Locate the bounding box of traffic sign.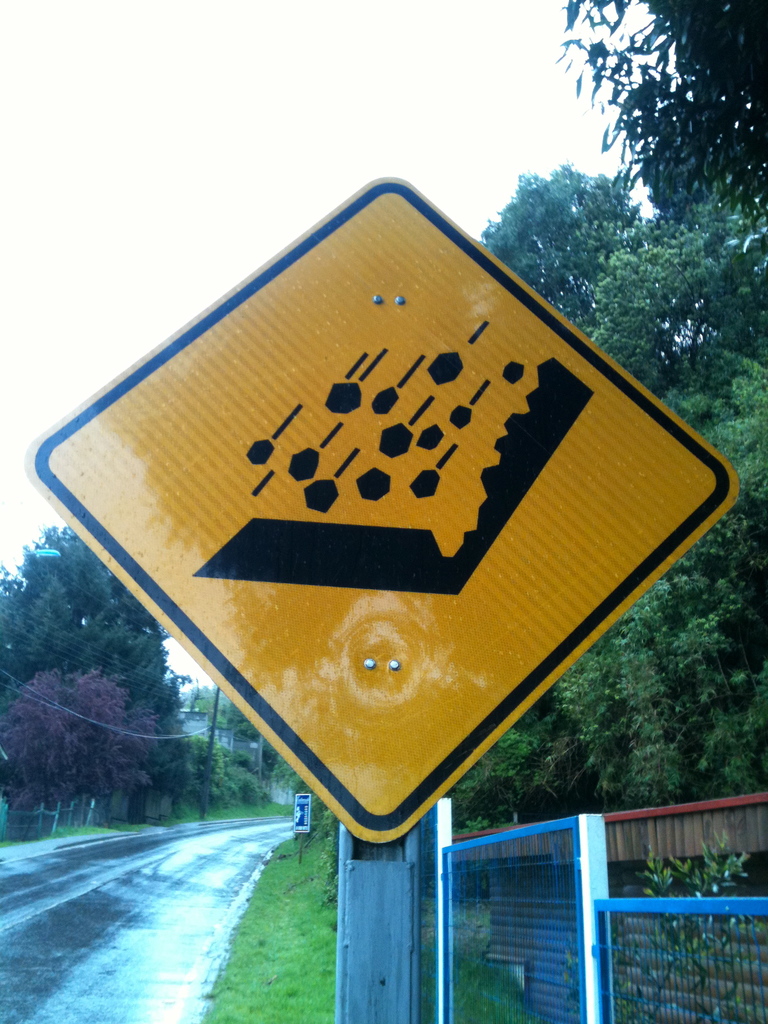
Bounding box: x1=24, y1=169, x2=741, y2=848.
